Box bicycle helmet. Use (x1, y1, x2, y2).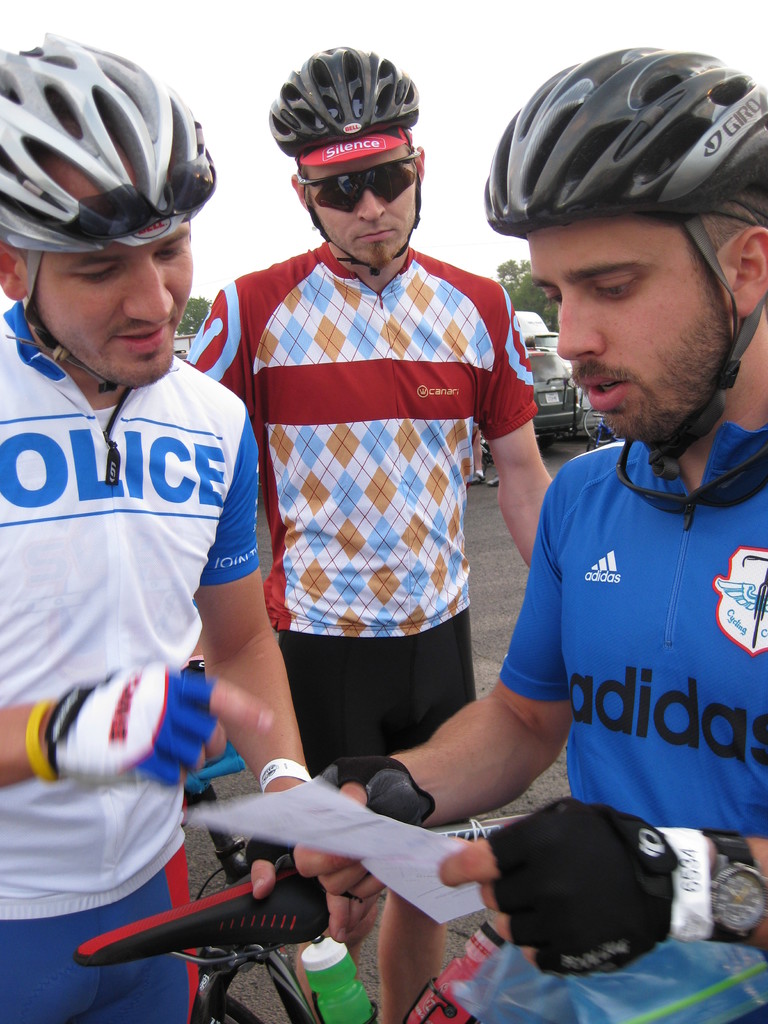
(269, 40, 422, 269).
